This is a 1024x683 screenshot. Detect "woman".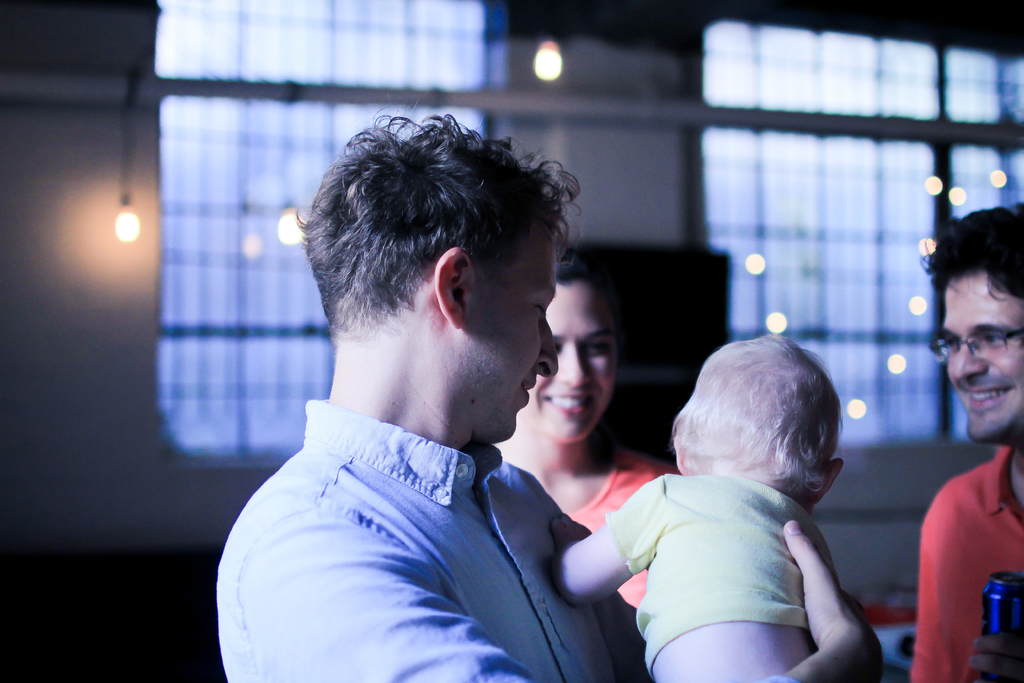
select_region(492, 258, 692, 607).
